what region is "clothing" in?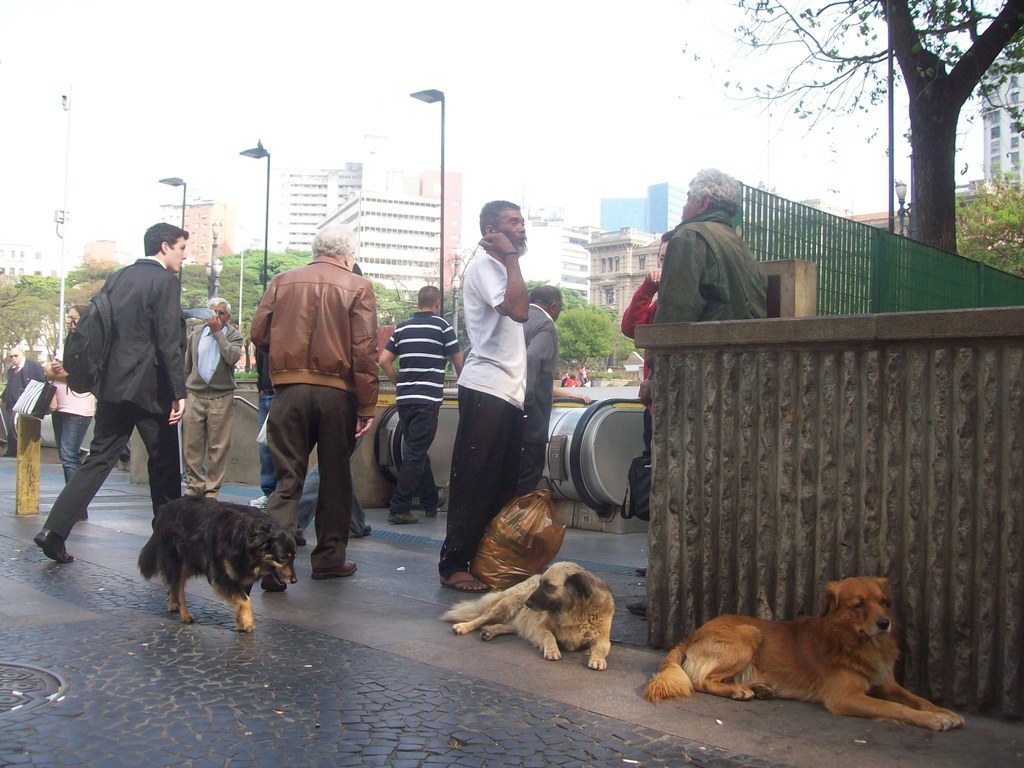
rect(38, 261, 188, 532).
